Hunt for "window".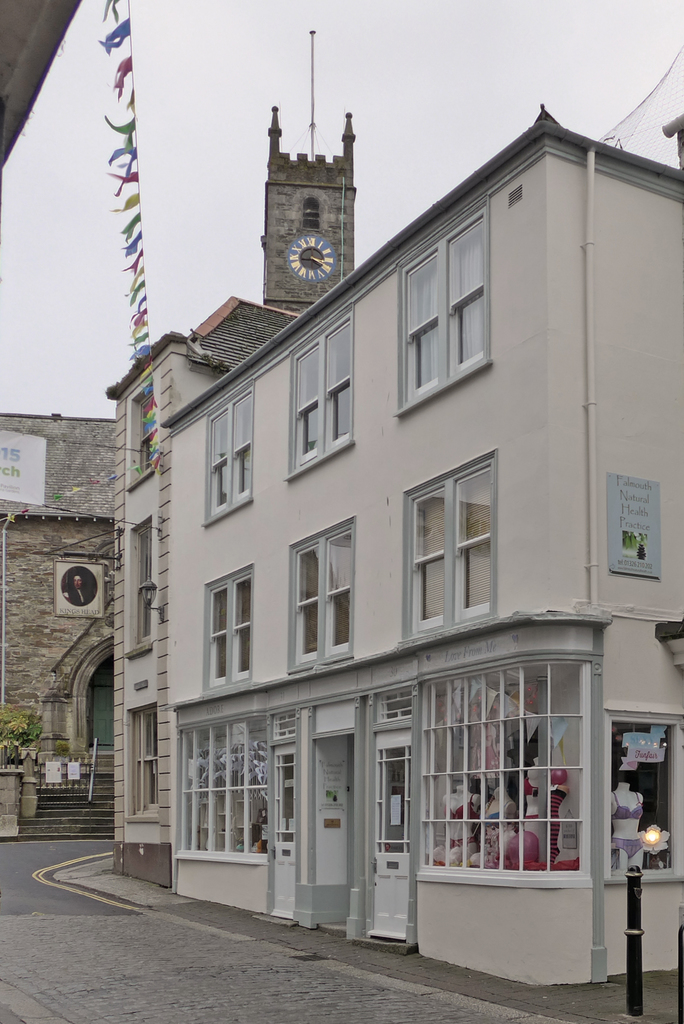
Hunted down at 124 524 161 660.
